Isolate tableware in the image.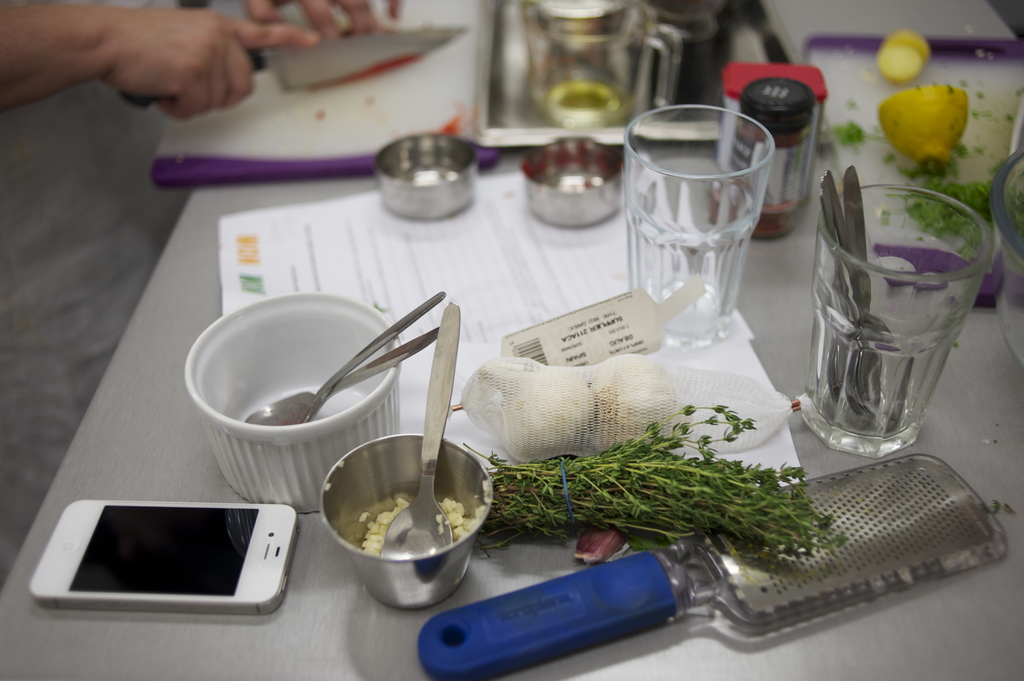
Isolated region: [left=322, top=435, right=487, bottom=608].
